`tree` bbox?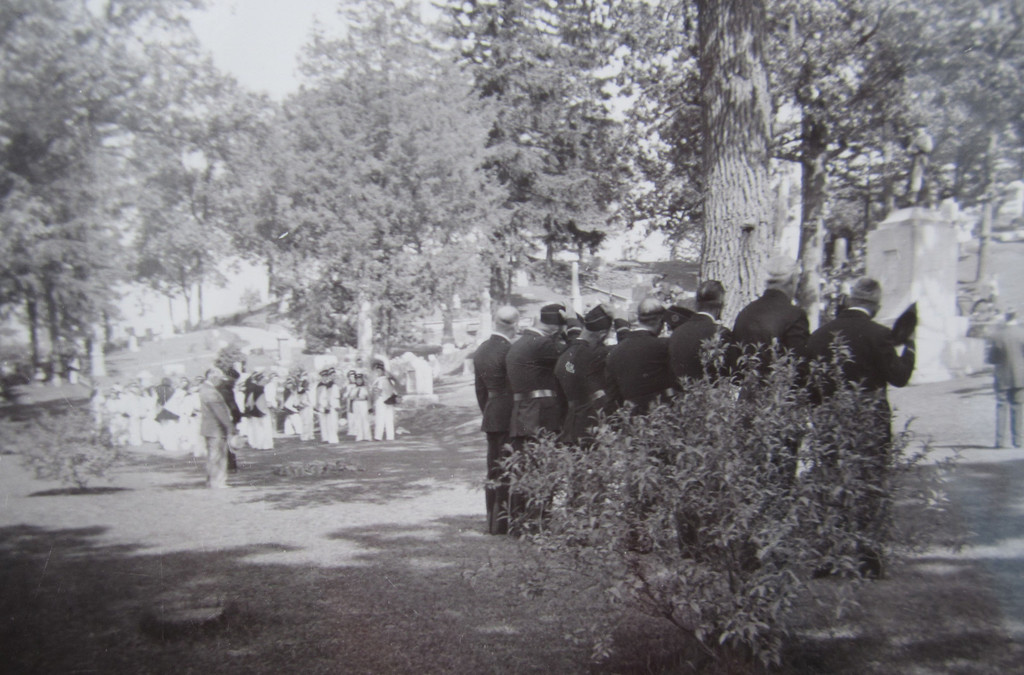
[left=692, top=0, right=794, bottom=336]
